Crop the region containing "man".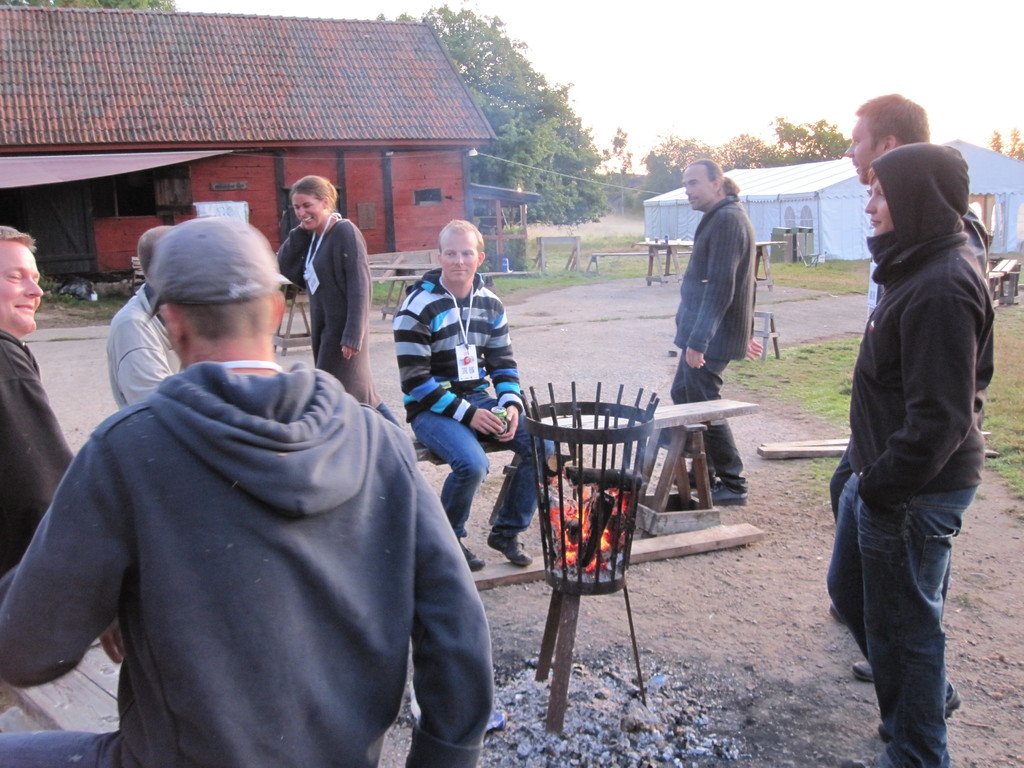
Crop region: locate(806, 112, 1006, 749).
